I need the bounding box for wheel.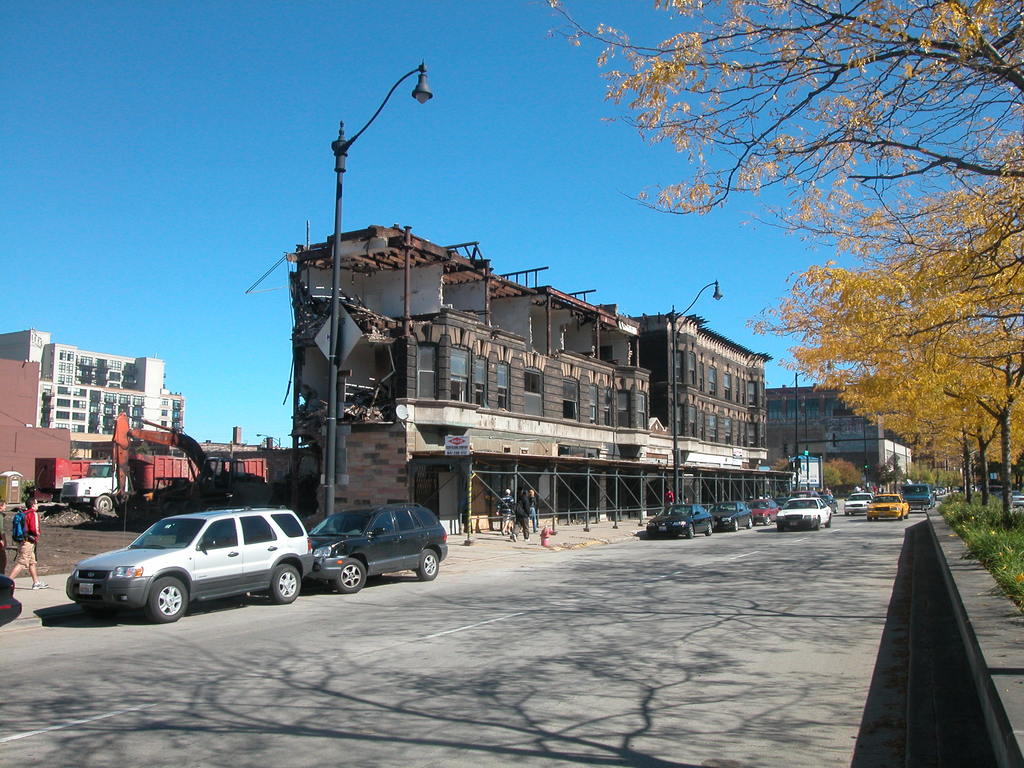
Here it is: Rect(92, 494, 115, 514).
